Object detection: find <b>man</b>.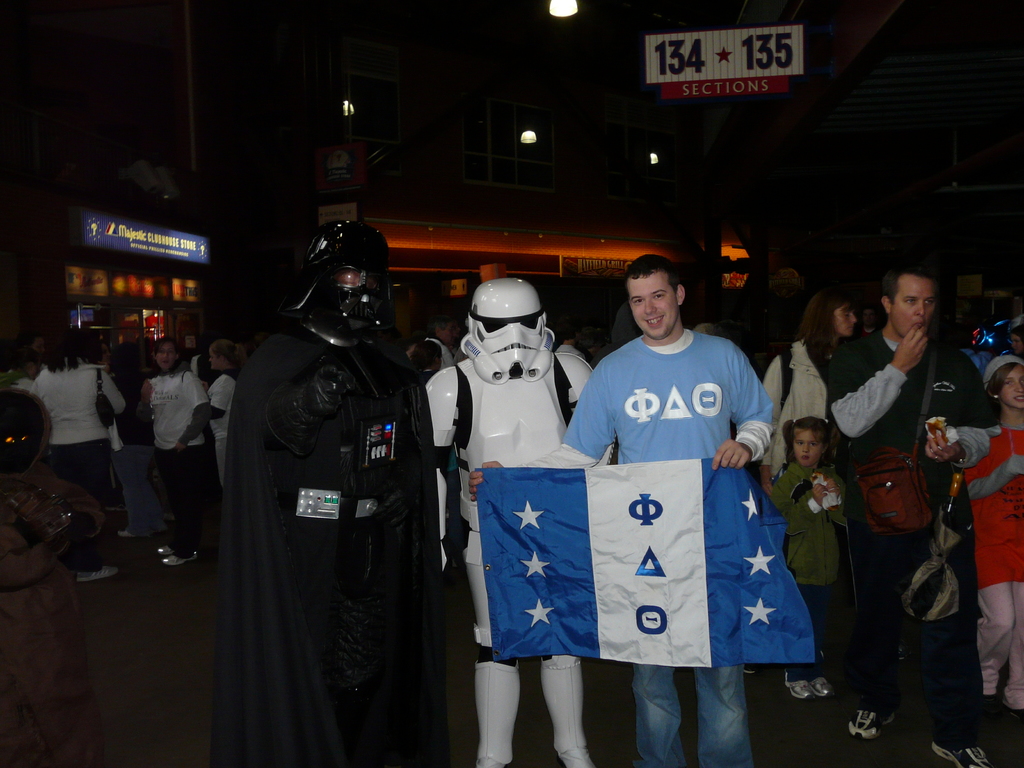
bbox=(464, 253, 779, 767).
